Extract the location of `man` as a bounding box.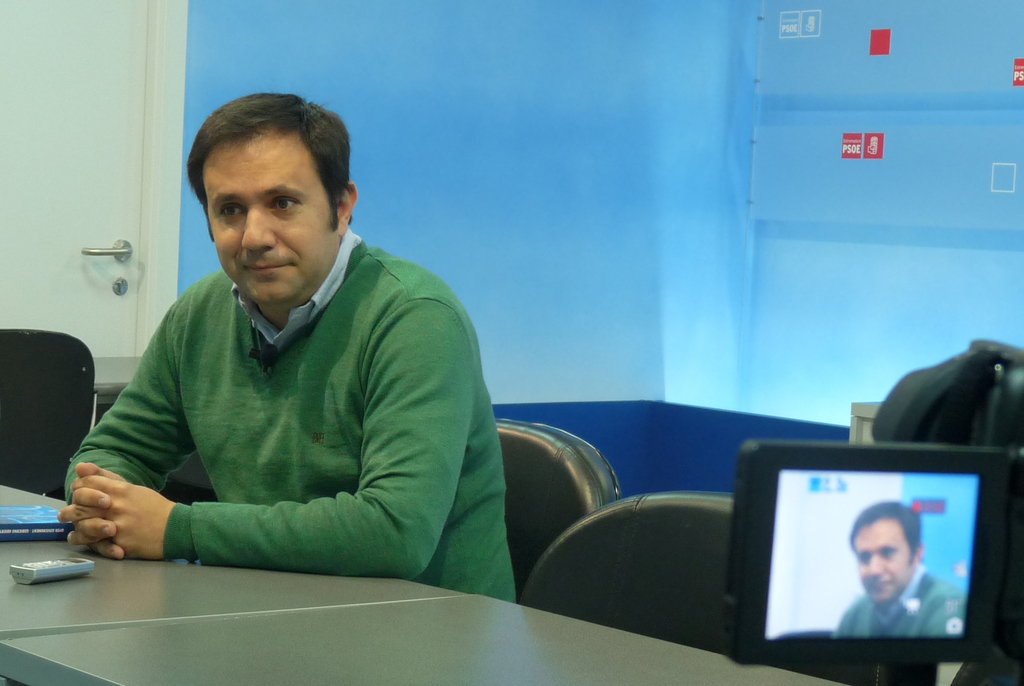
crop(76, 104, 529, 616).
